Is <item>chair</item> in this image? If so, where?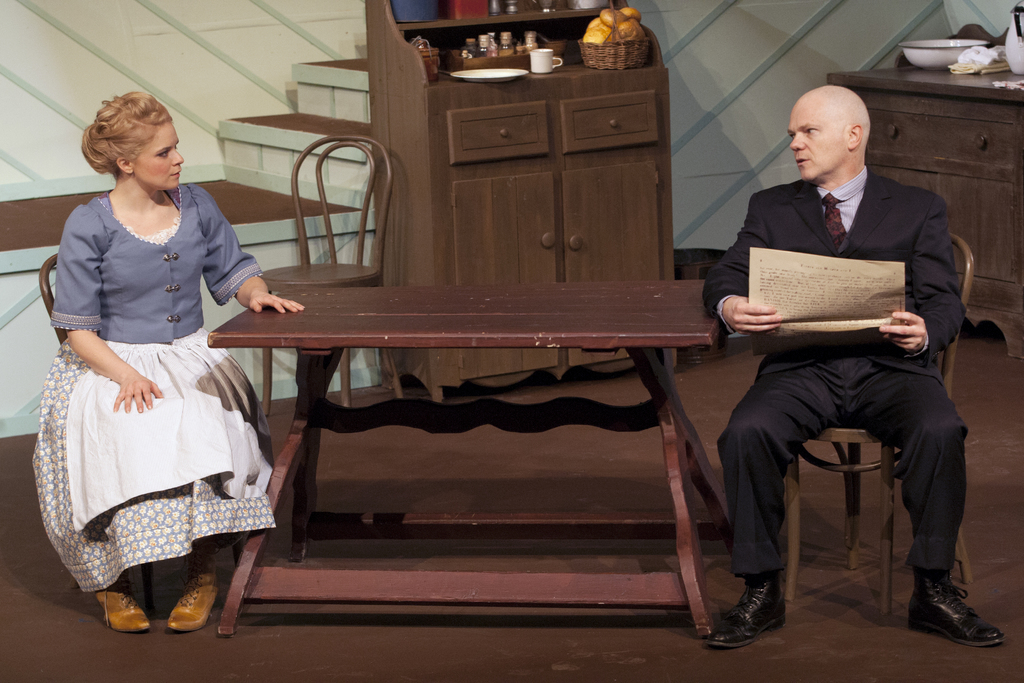
Yes, at crop(254, 137, 404, 420).
